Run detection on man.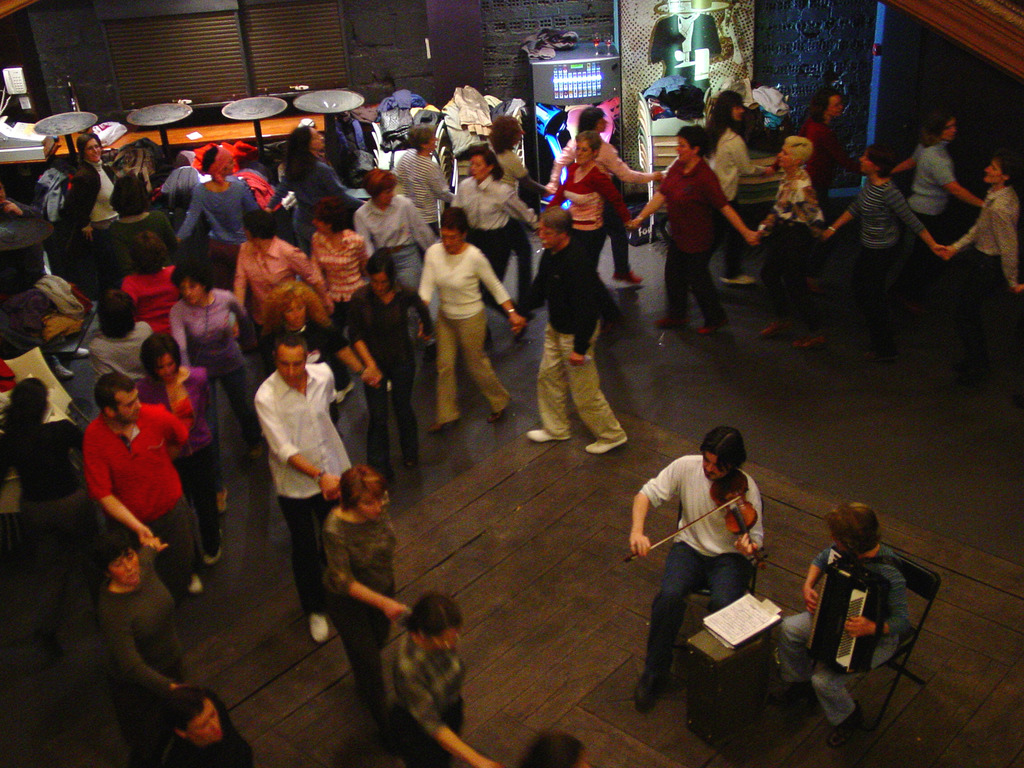
Result: box(619, 426, 784, 707).
